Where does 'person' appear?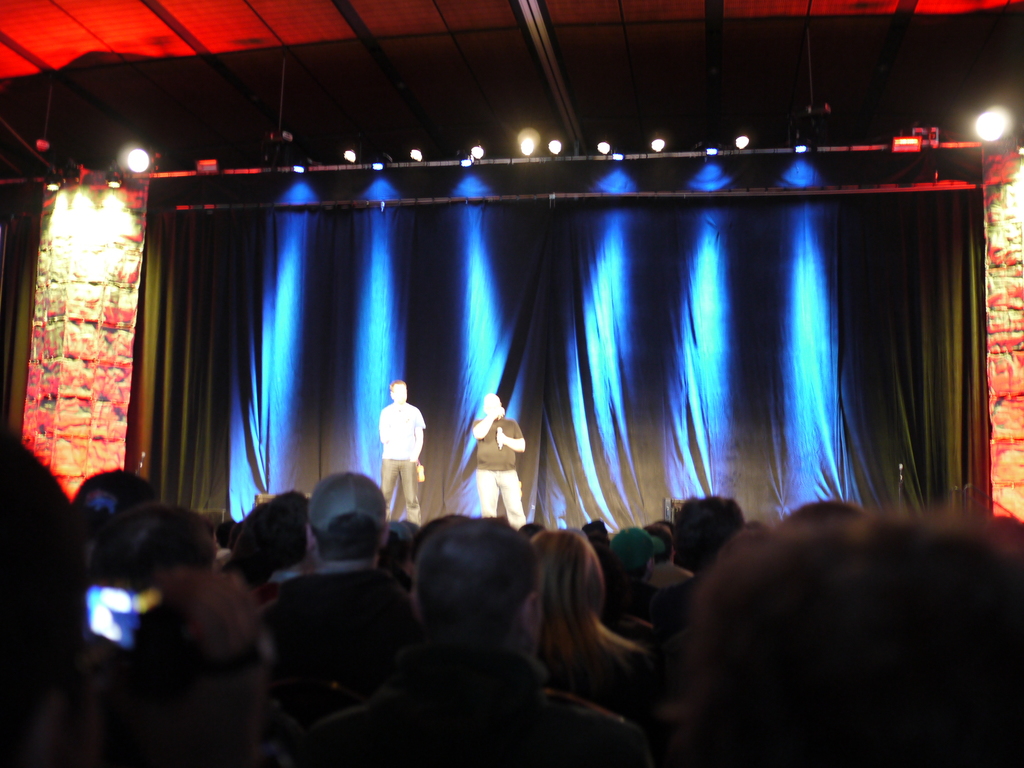
Appears at <box>100,573,272,767</box>.
